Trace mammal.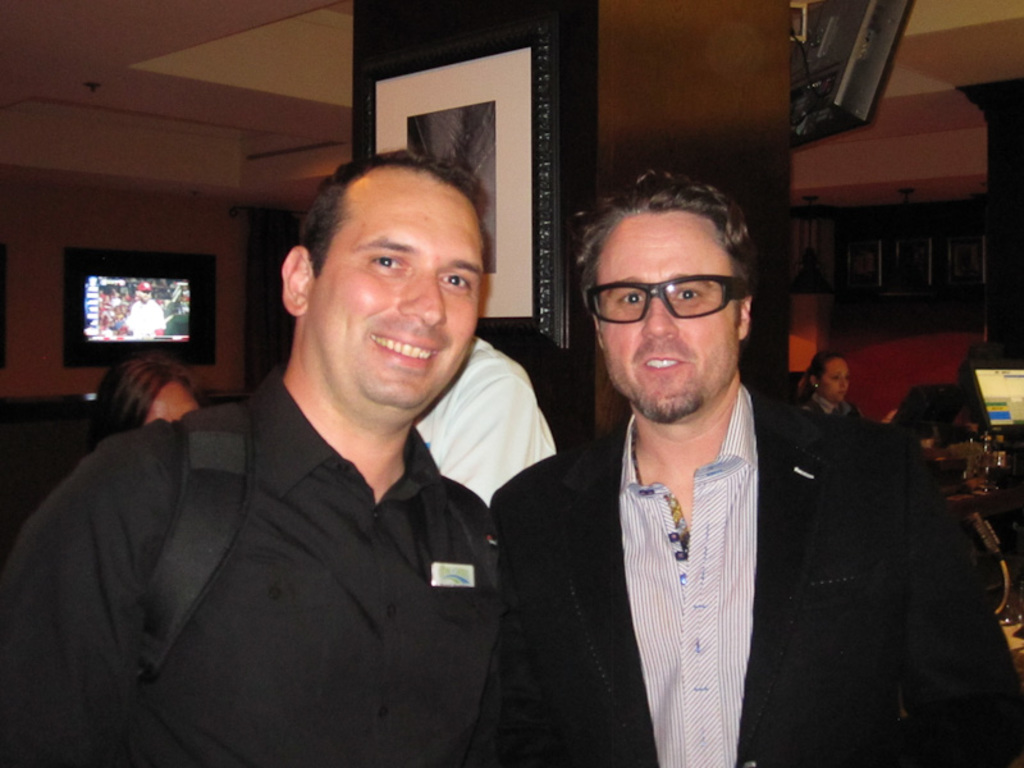
Traced to left=119, top=276, right=159, bottom=334.
